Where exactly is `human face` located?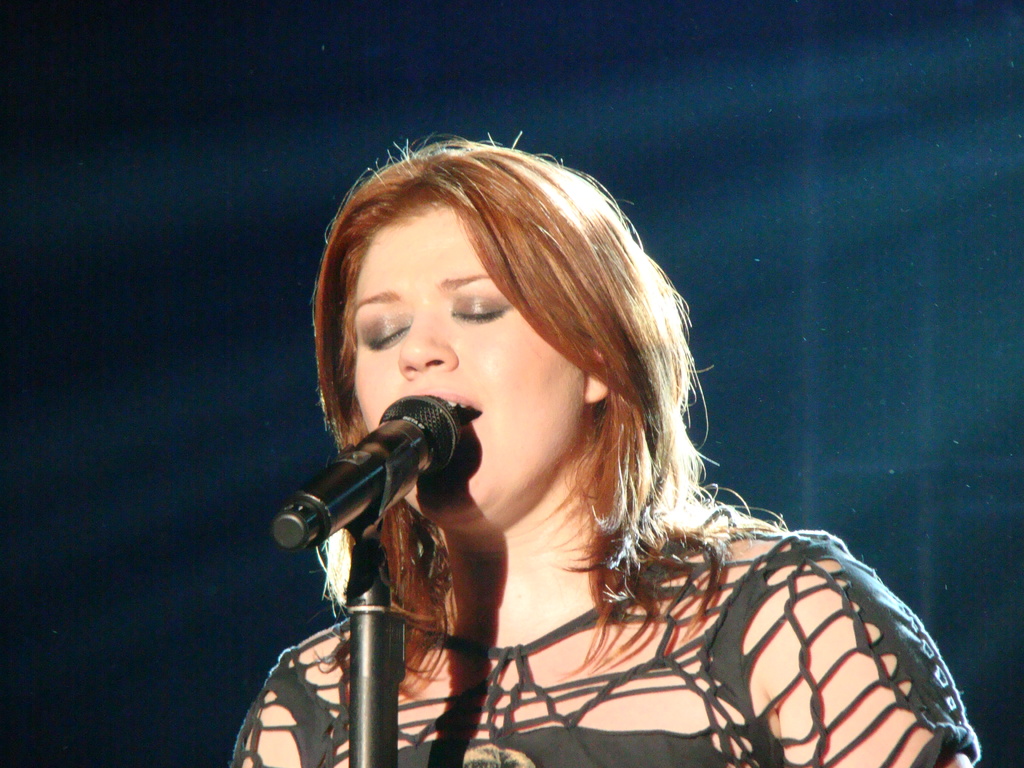
Its bounding box is locate(347, 199, 586, 529).
